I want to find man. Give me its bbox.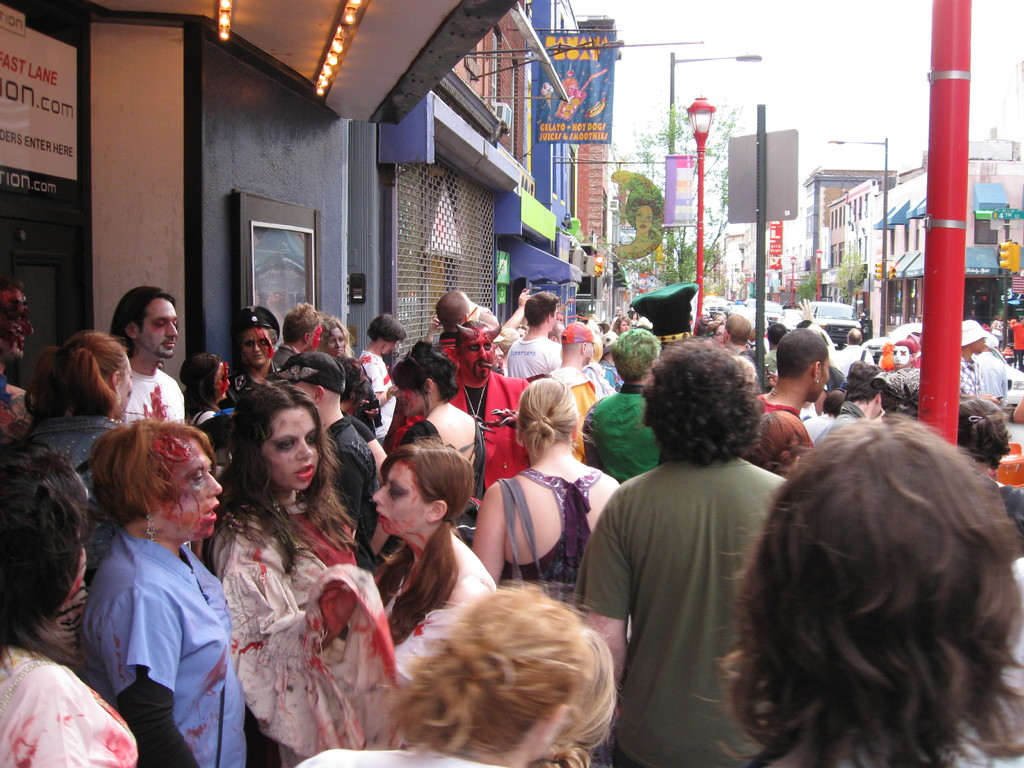
<box>833,326,876,374</box>.
